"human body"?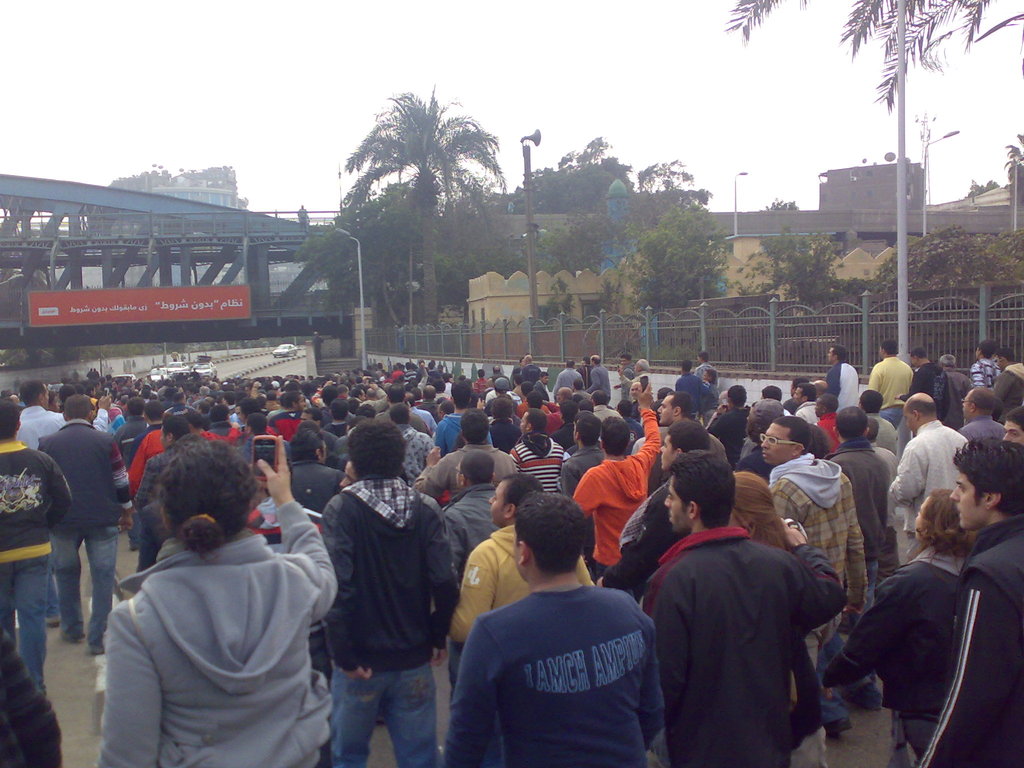
Rect(819, 538, 969, 764)
